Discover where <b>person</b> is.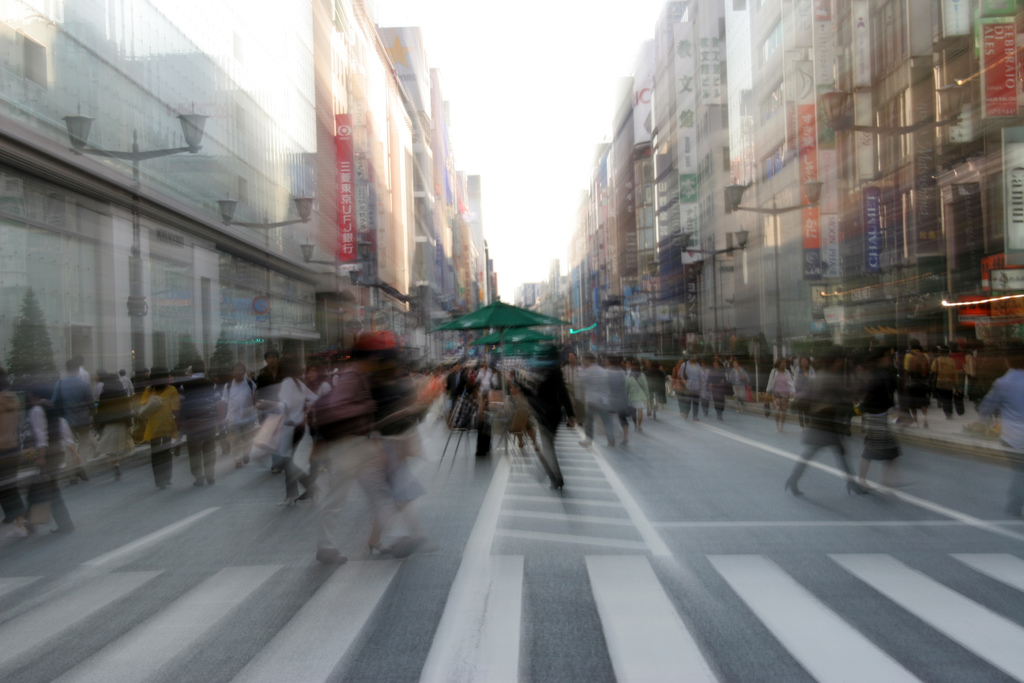
Discovered at [x1=76, y1=371, x2=136, y2=484].
